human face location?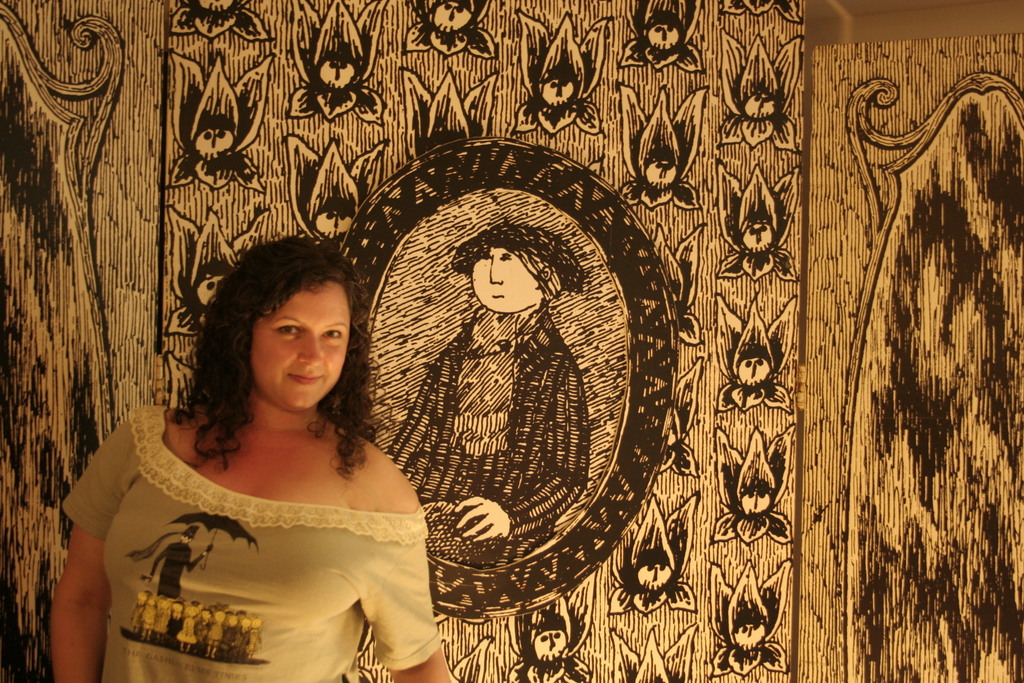
BBox(248, 276, 351, 410)
